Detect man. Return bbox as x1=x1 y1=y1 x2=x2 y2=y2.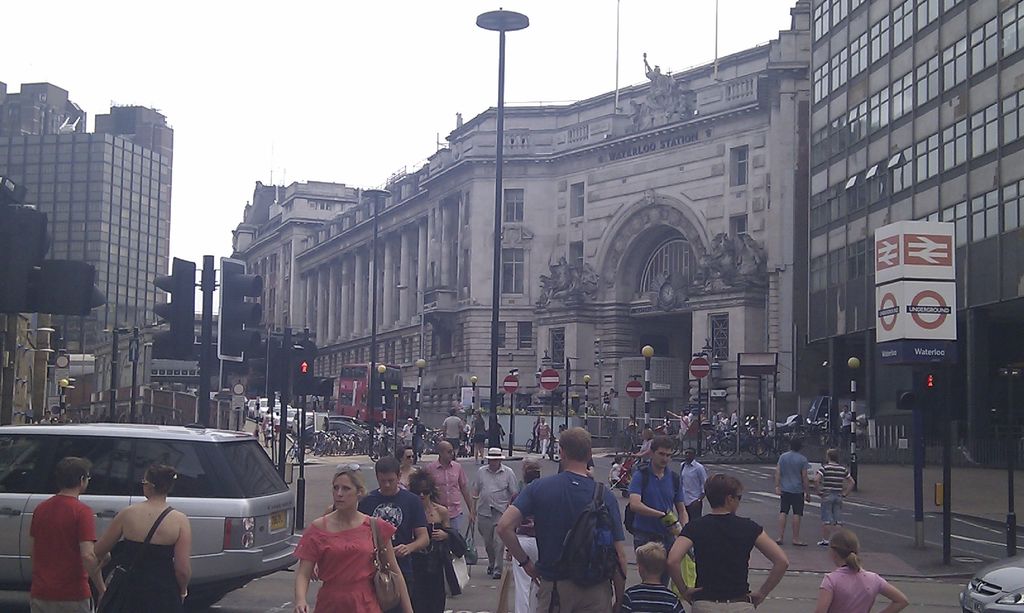
x1=506 y1=420 x2=634 y2=612.
